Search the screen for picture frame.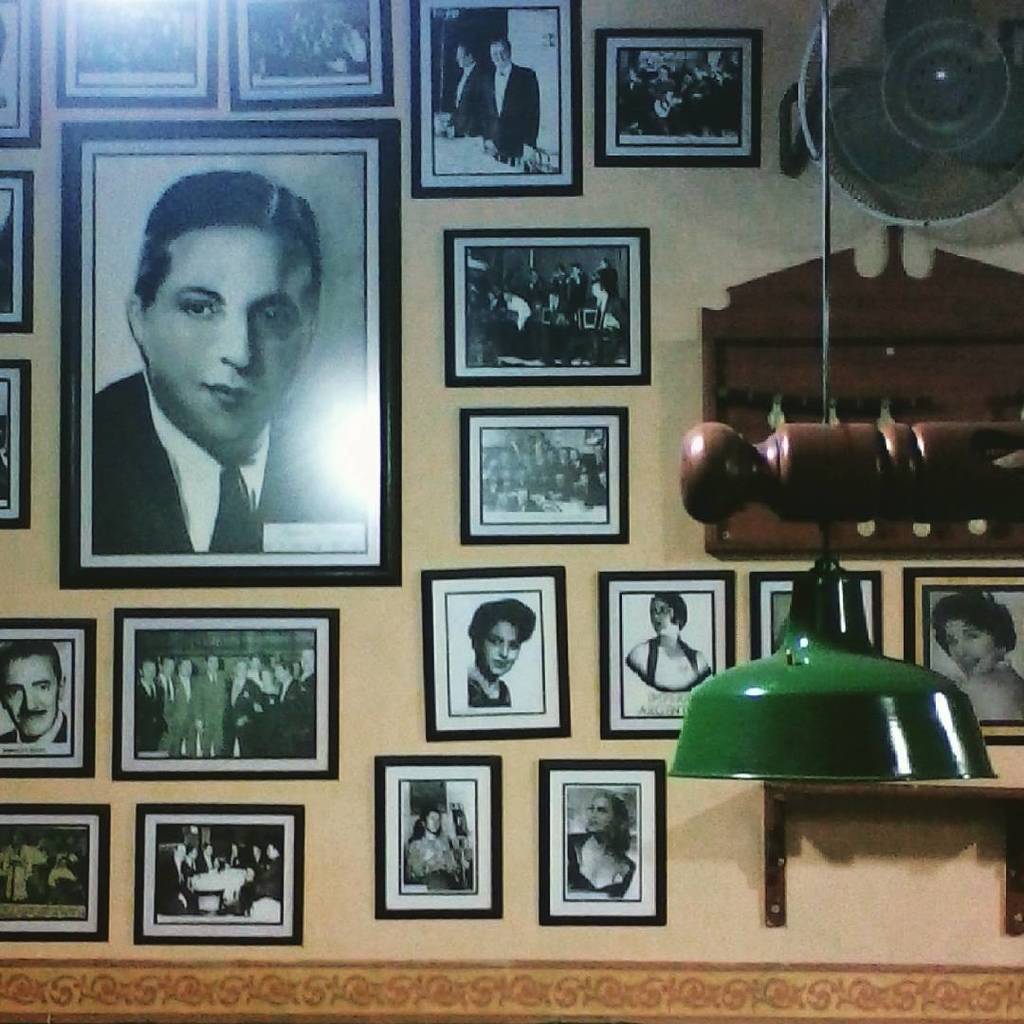
Found at crop(748, 565, 887, 664).
